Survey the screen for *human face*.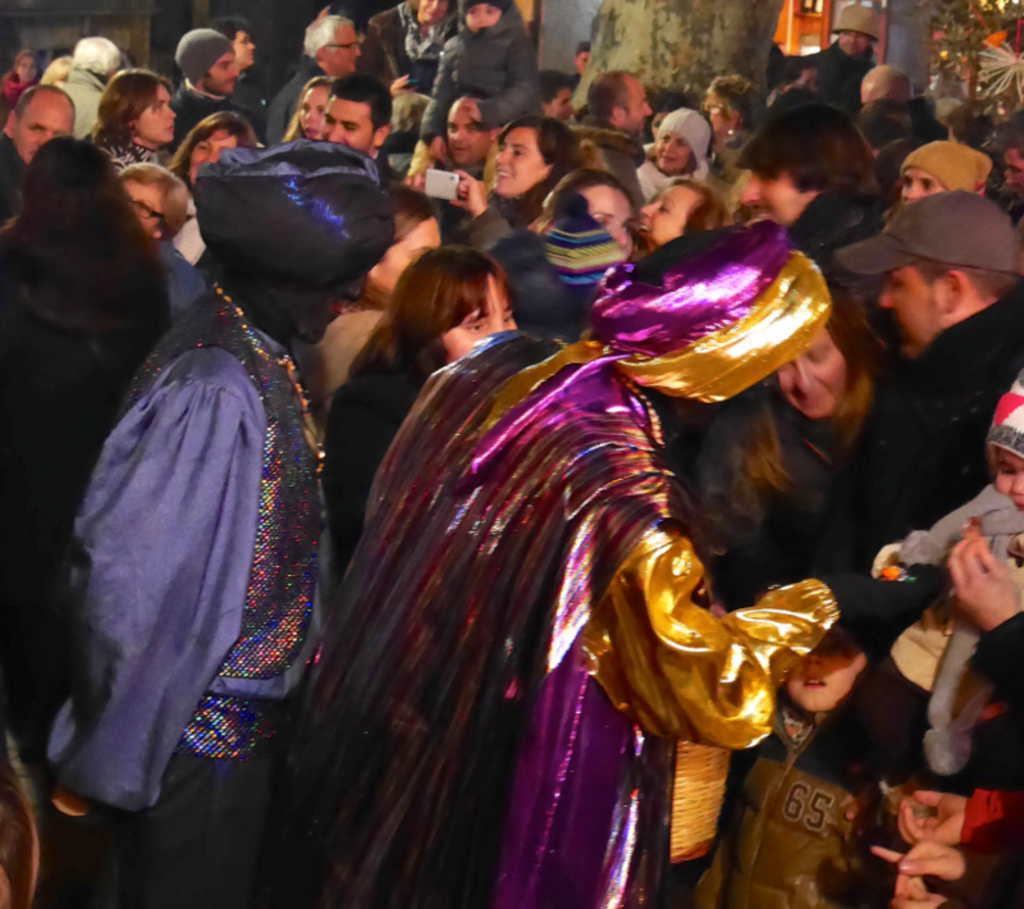
Survey found: <bbox>637, 186, 695, 243</bbox>.
